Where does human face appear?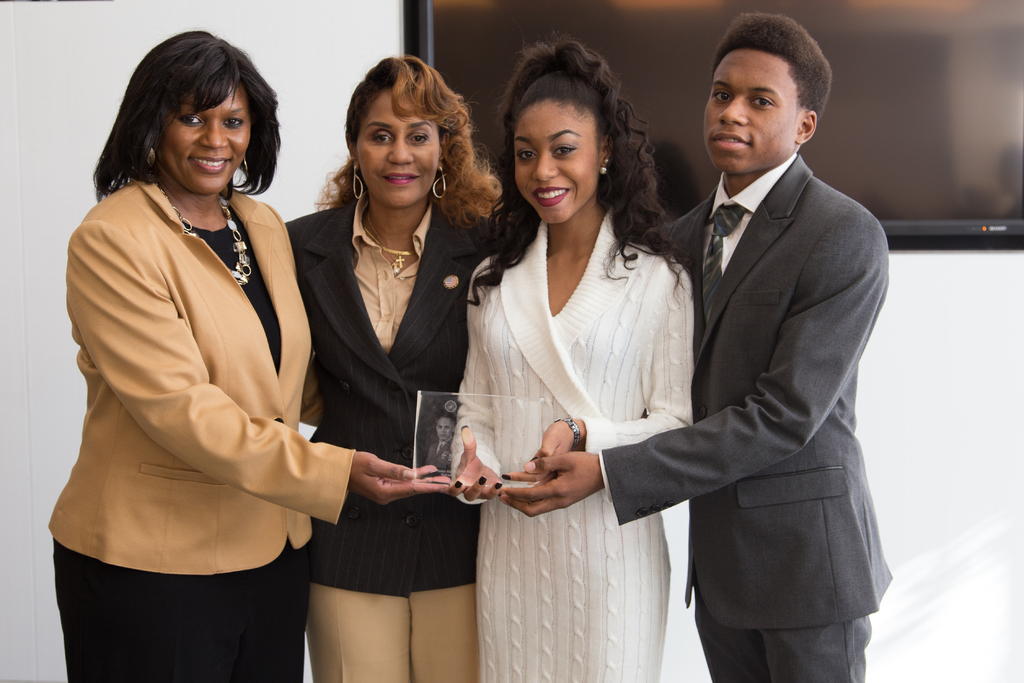
Appears at 349, 92, 441, 208.
